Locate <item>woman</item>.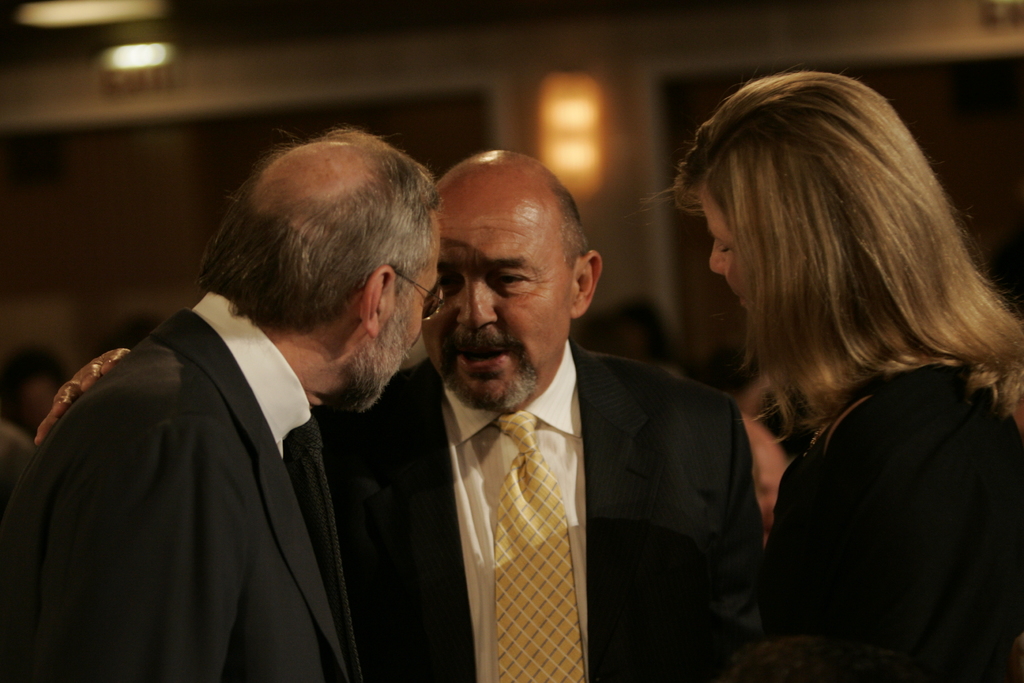
Bounding box: <box>626,48,1000,680</box>.
